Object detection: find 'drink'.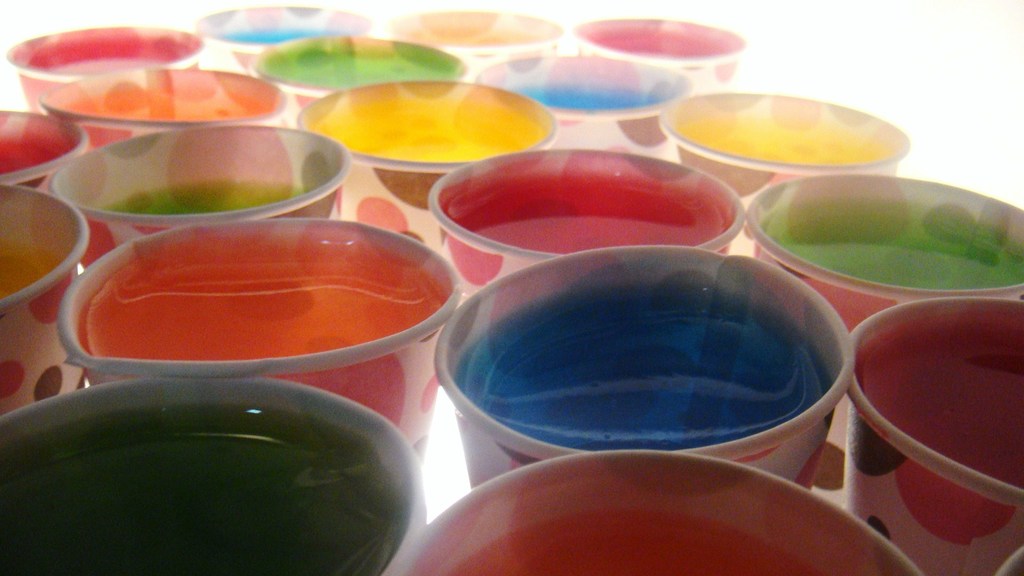
{"left": 843, "top": 271, "right": 1023, "bottom": 538}.
